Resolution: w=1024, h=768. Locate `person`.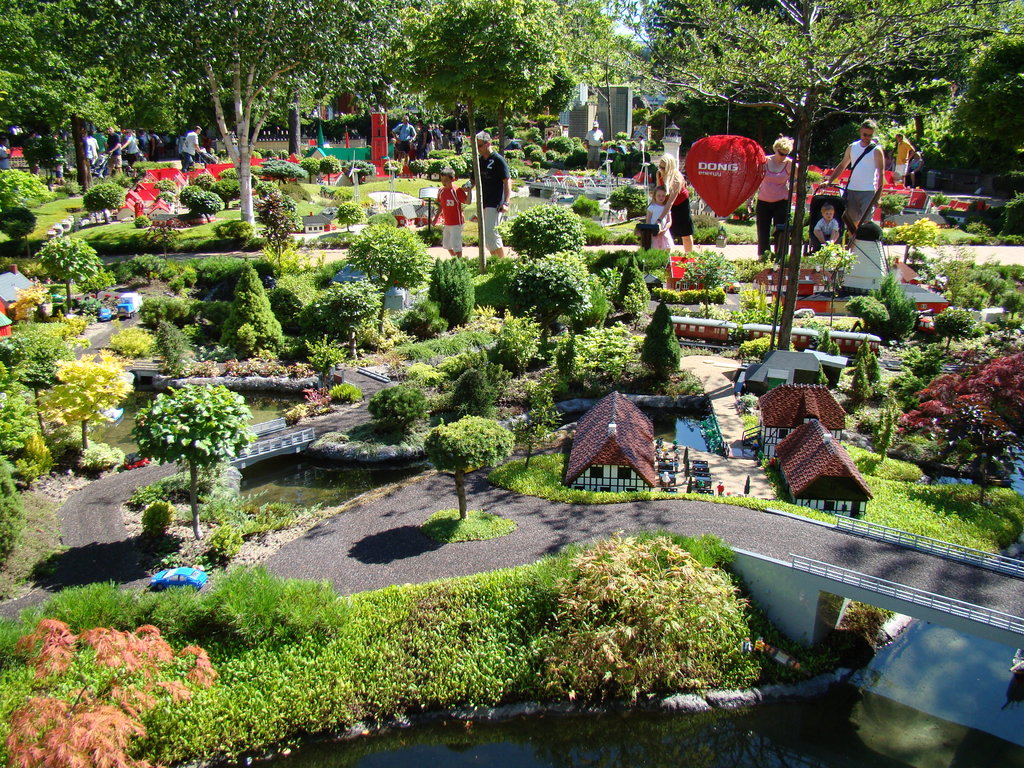
(x1=113, y1=293, x2=120, y2=307).
